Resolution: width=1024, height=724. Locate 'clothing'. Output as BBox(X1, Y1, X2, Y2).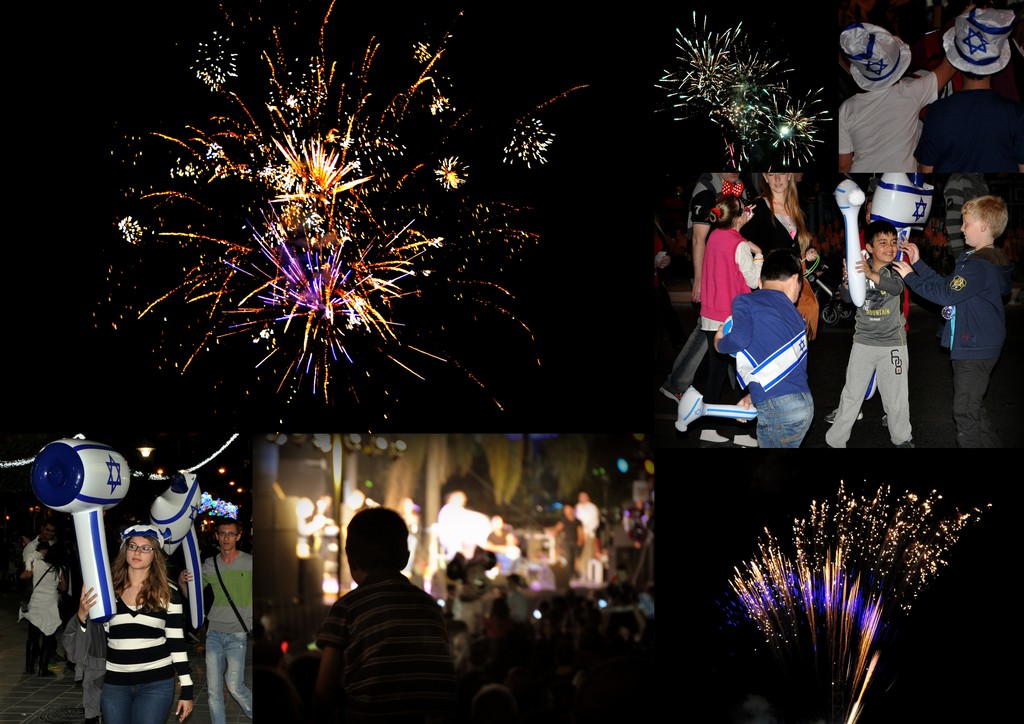
BBox(836, 70, 938, 174).
